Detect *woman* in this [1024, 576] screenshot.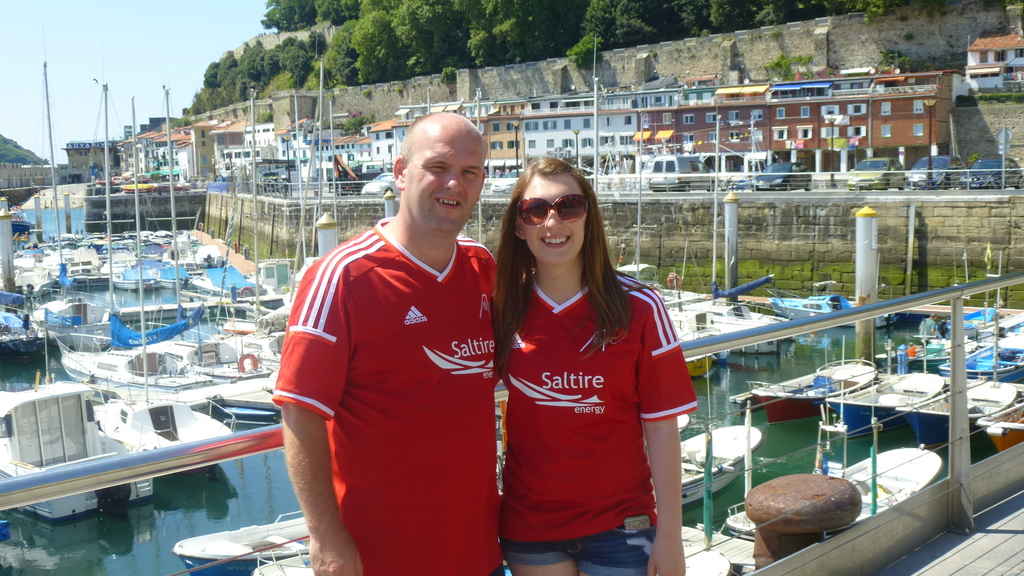
Detection: {"x1": 477, "y1": 157, "x2": 694, "y2": 575}.
